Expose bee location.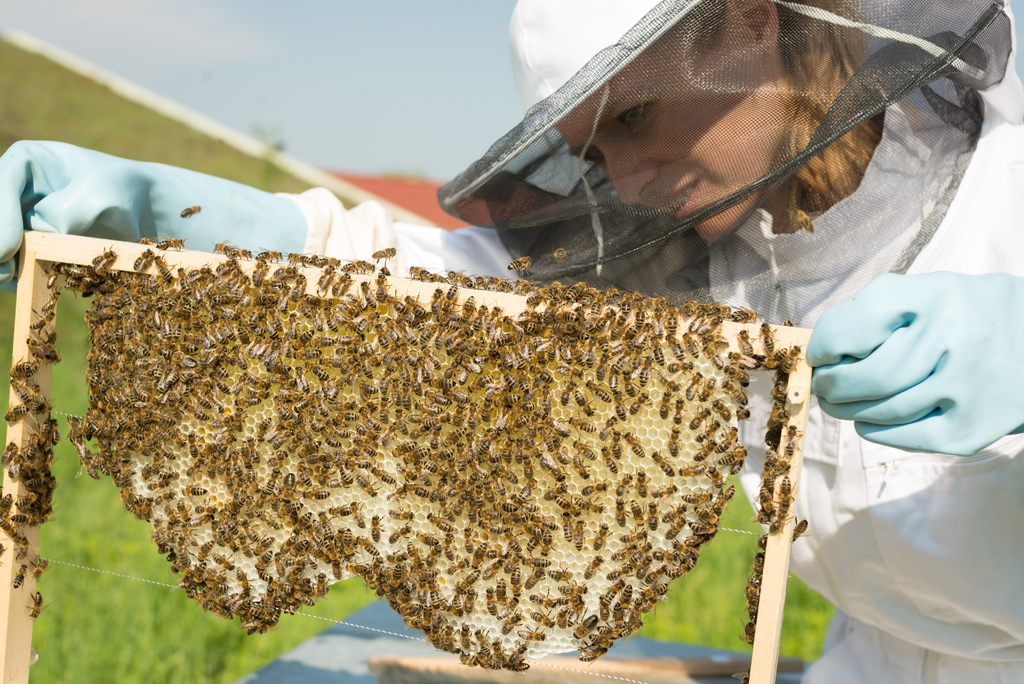
Exposed at (left=783, top=421, right=799, bottom=455).
